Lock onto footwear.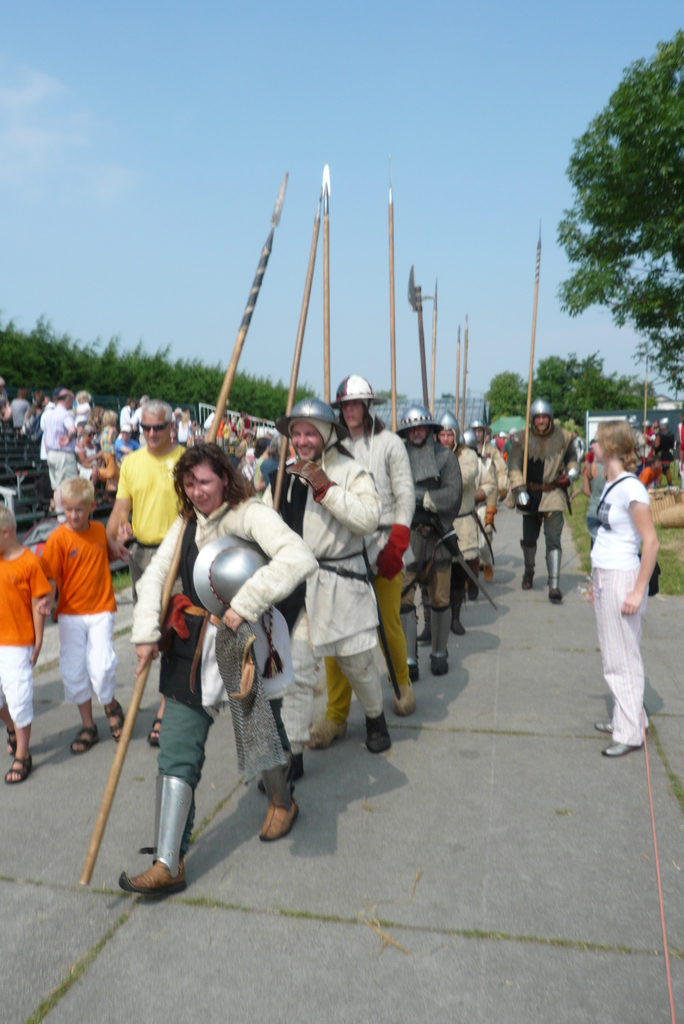
Locked: bbox=(482, 566, 493, 580).
